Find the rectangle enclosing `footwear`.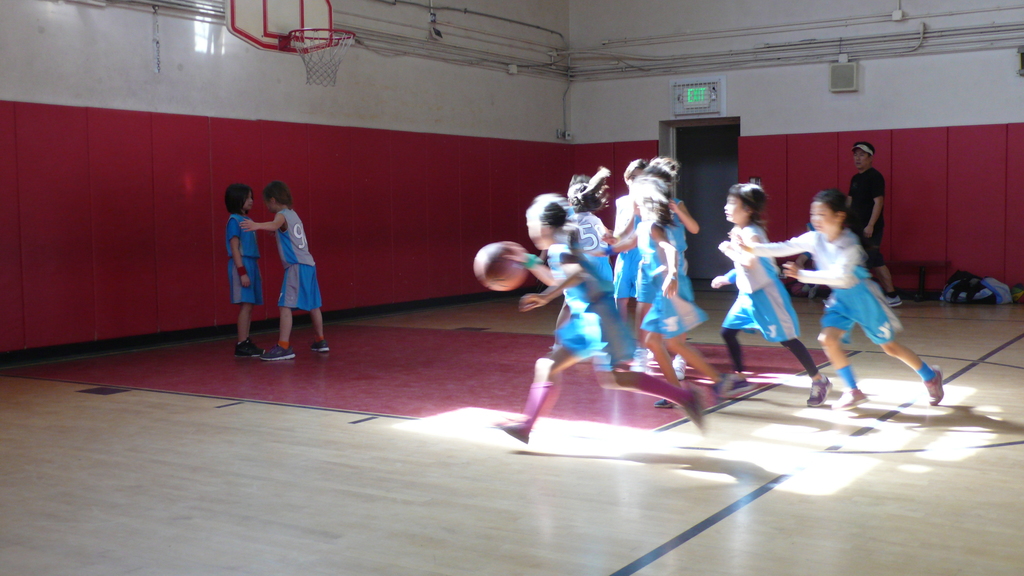
924, 367, 948, 410.
